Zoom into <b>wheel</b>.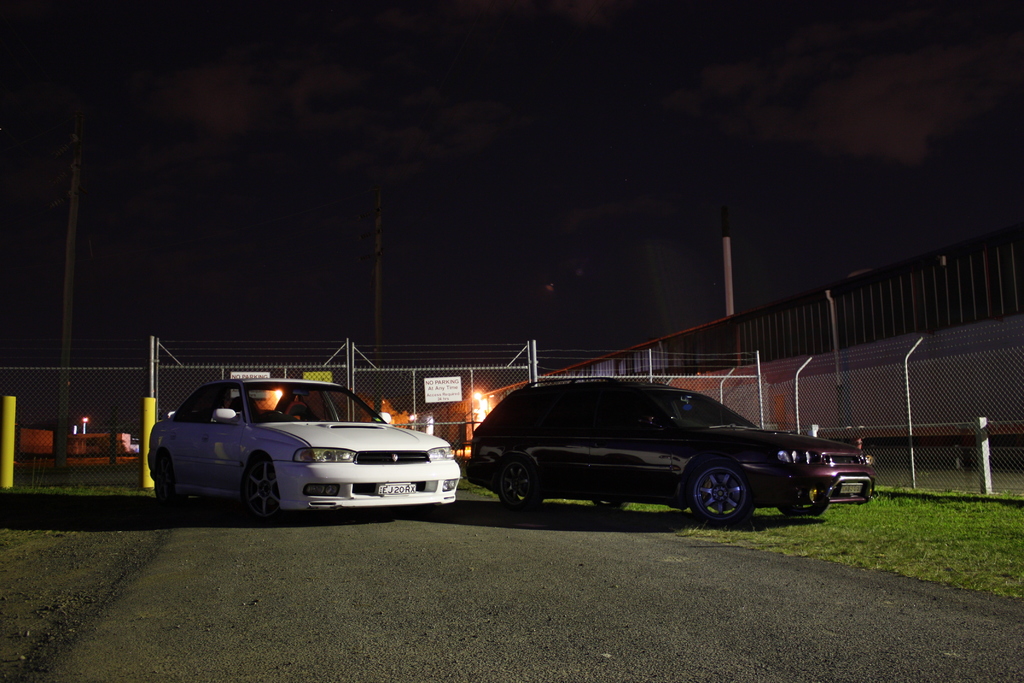
Zoom target: x1=492 y1=456 x2=541 y2=514.
